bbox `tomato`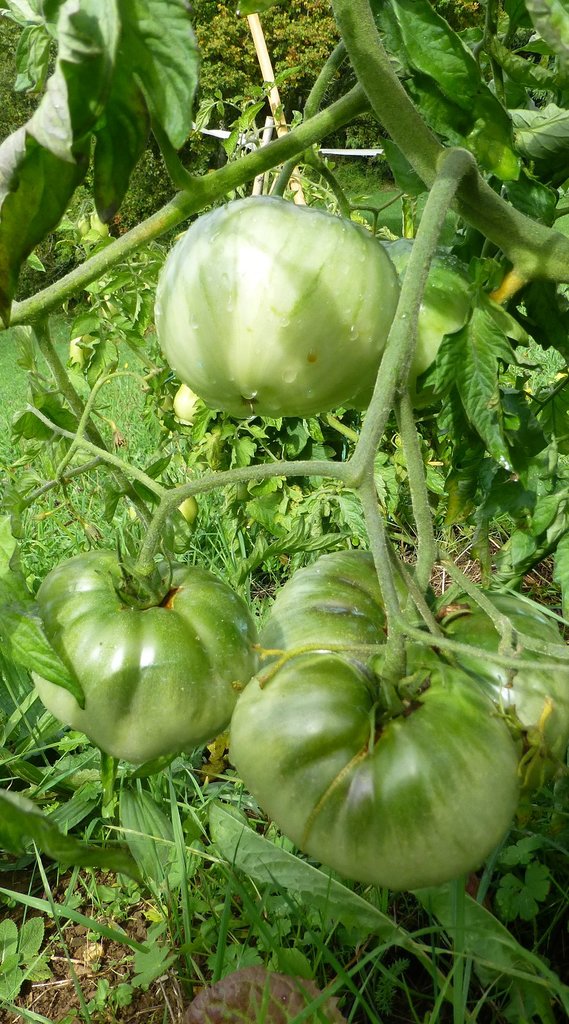
pyautogui.locateOnScreen(261, 546, 568, 784)
